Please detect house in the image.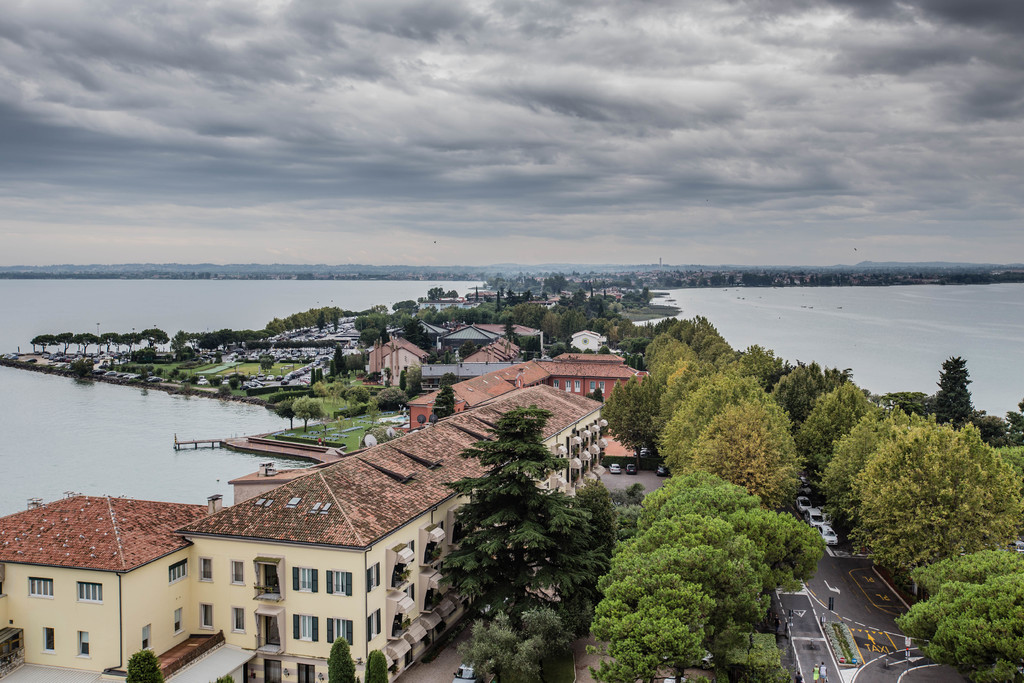
(409,349,653,464).
